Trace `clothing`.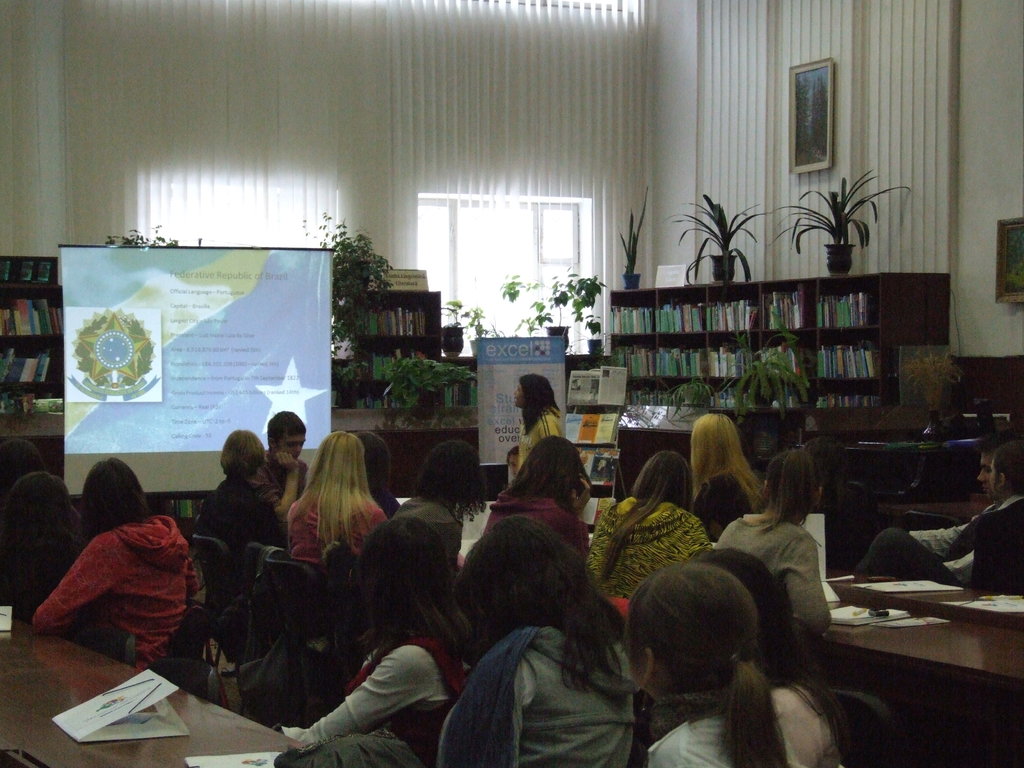
Traced to x1=256, y1=447, x2=312, y2=508.
